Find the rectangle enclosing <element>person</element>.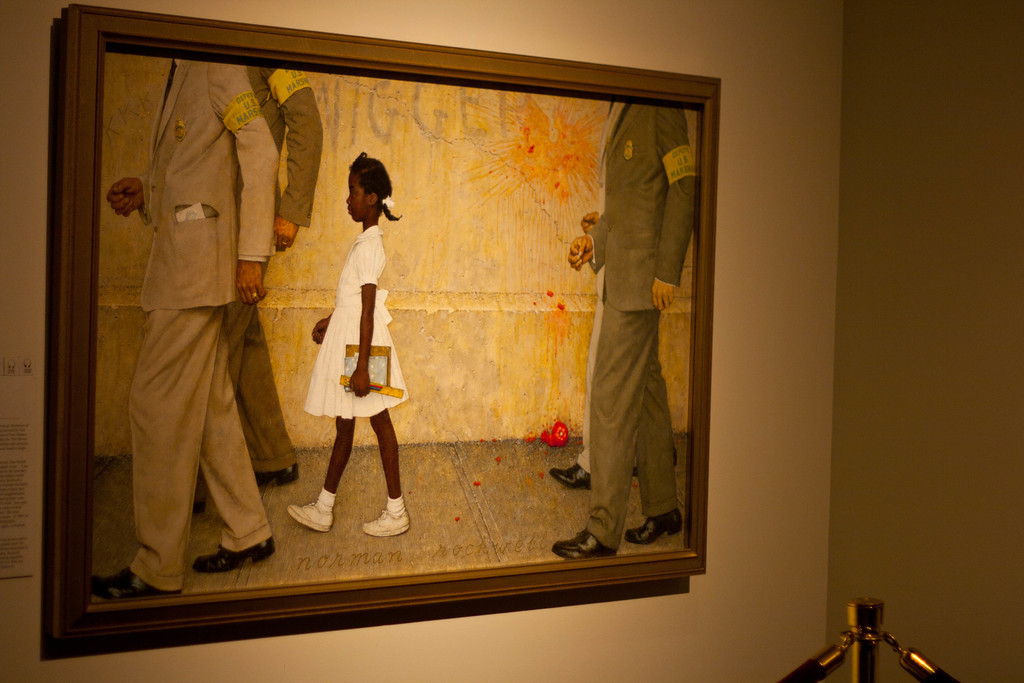
BBox(226, 55, 324, 486).
